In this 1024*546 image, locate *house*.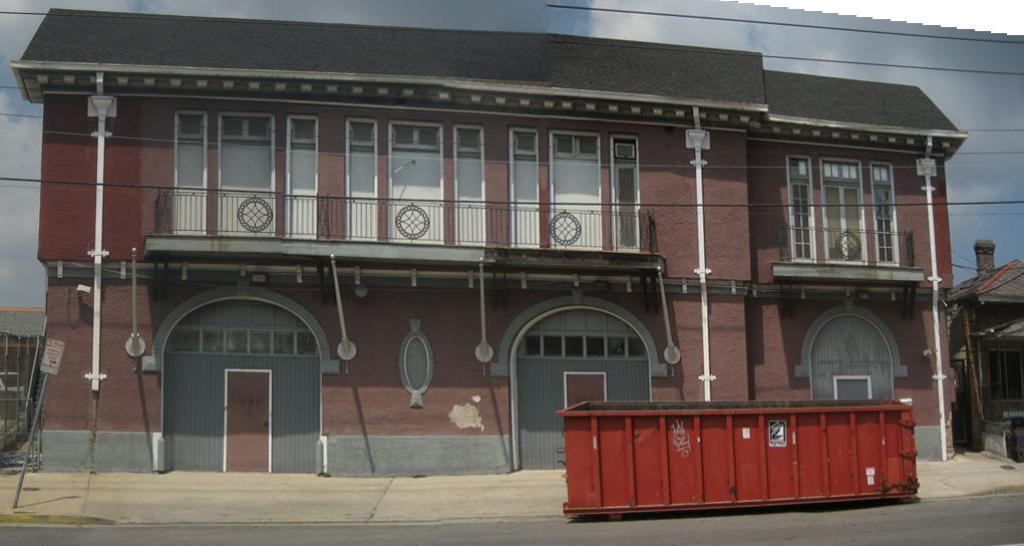
Bounding box: <box>23,7,969,466</box>.
